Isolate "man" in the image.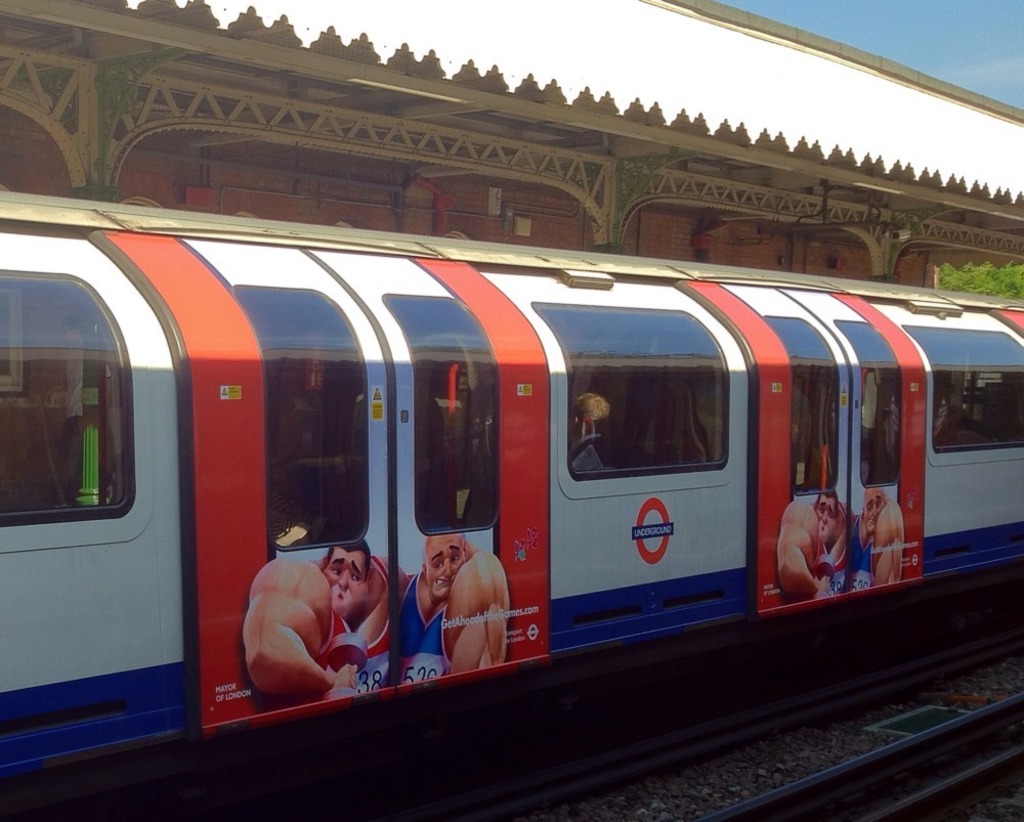
Isolated region: [378,523,507,681].
